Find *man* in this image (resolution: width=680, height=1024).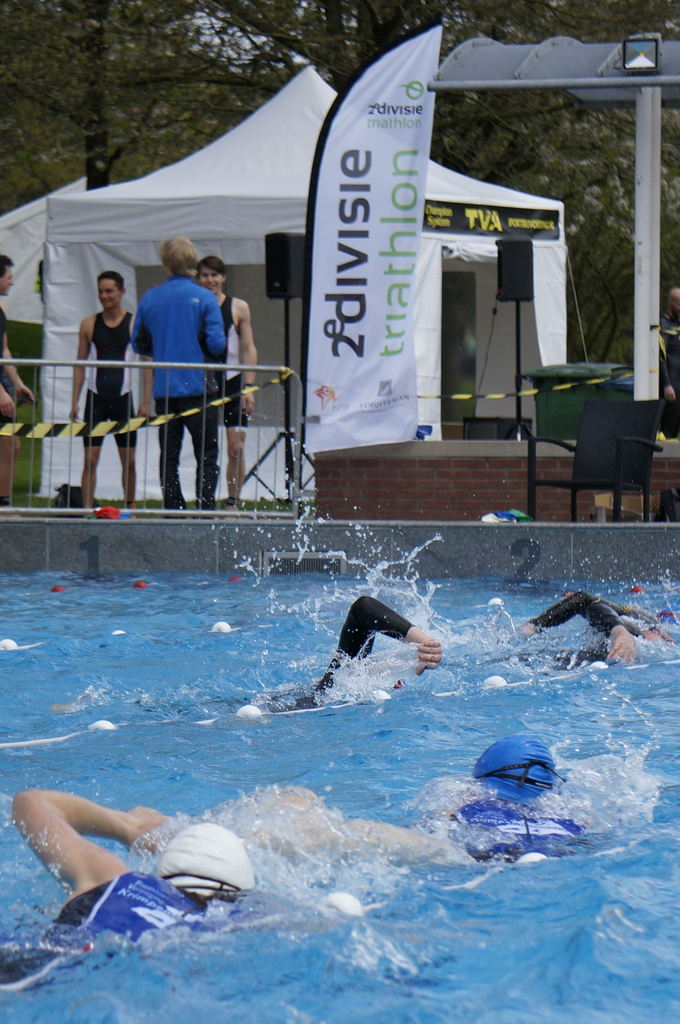
127,228,241,508.
